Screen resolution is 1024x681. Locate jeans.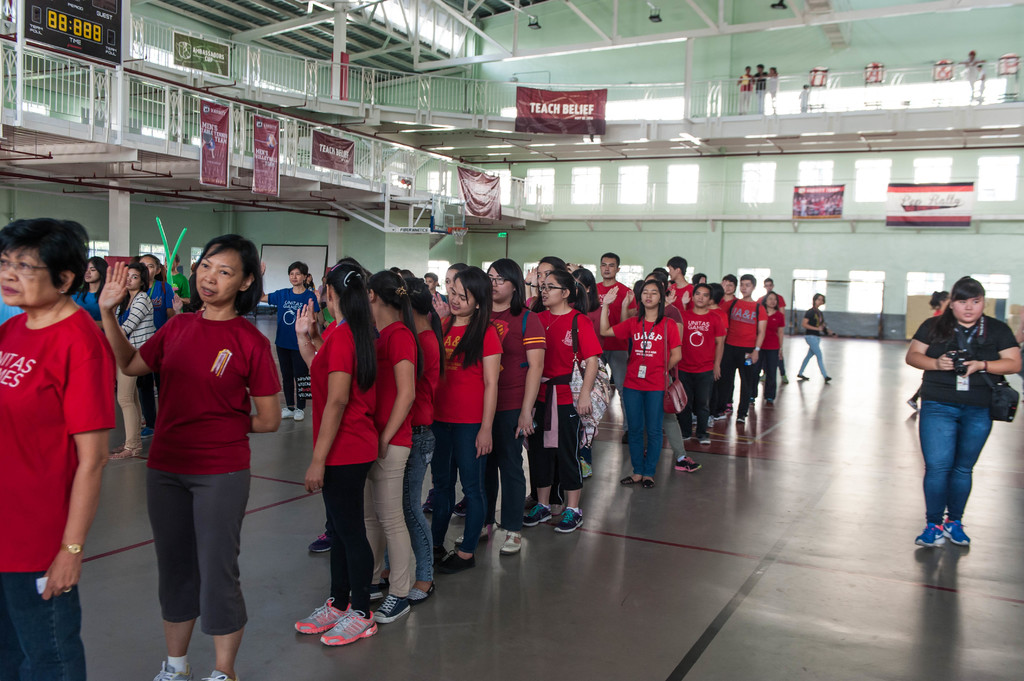
locate(918, 382, 1004, 555).
